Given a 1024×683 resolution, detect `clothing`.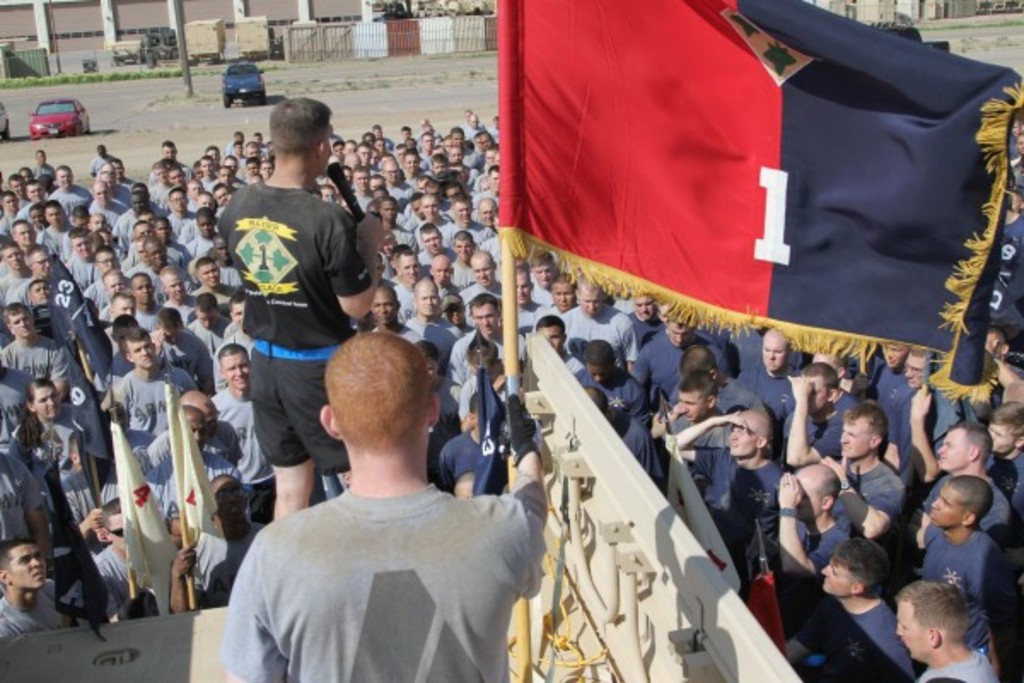
(734,330,816,386).
